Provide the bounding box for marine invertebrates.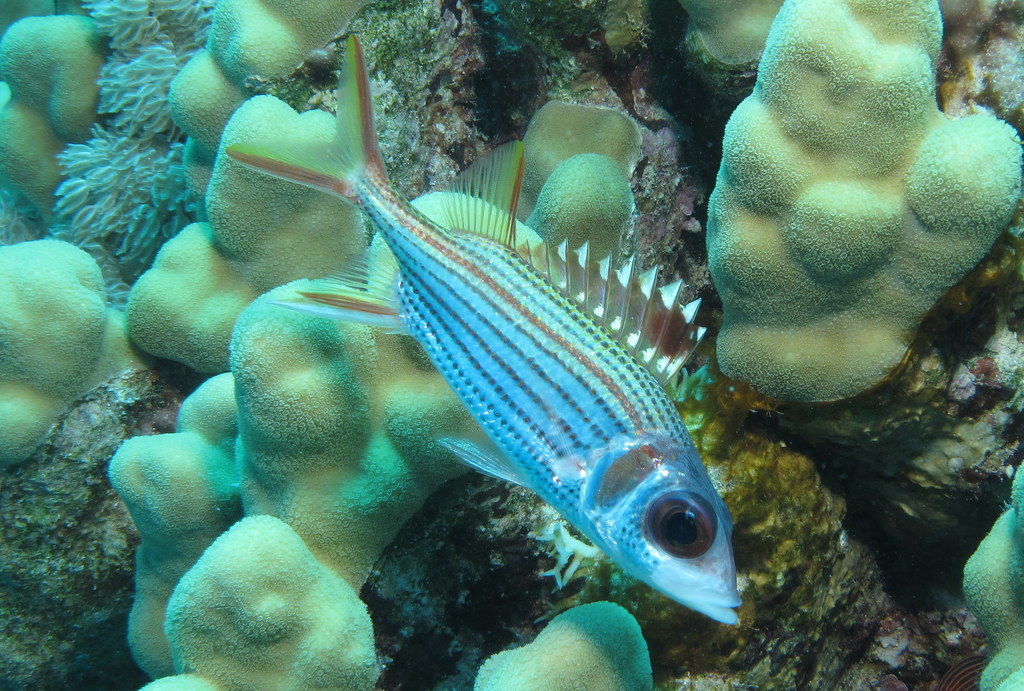
(left=123, top=0, right=241, bottom=163).
